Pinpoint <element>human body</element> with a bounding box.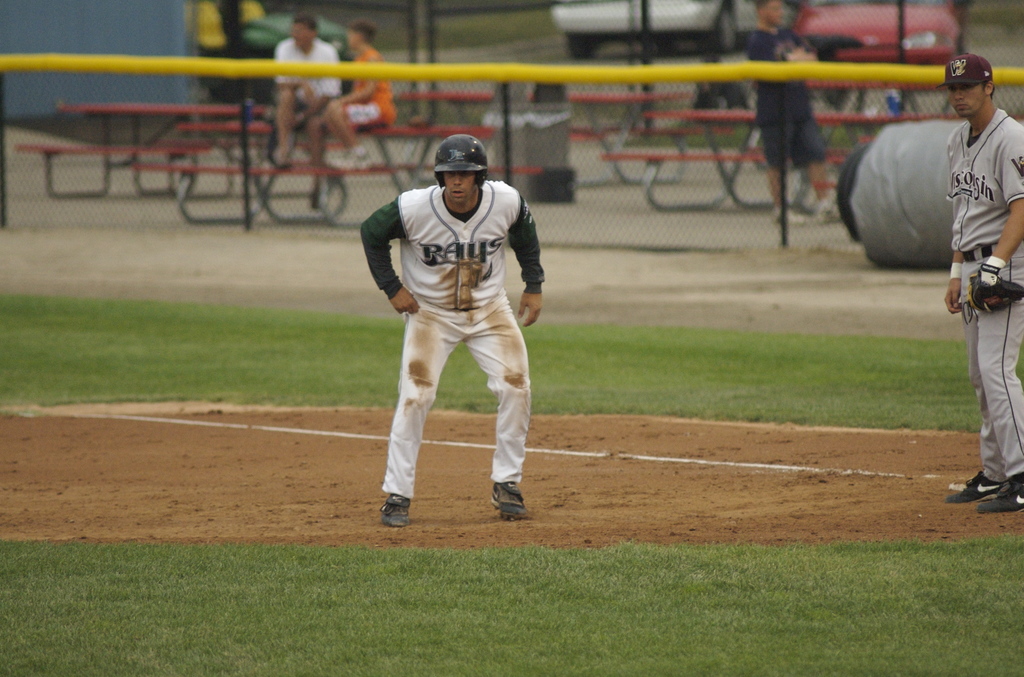
[x1=368, y1=146, x2=577, y2=496].
